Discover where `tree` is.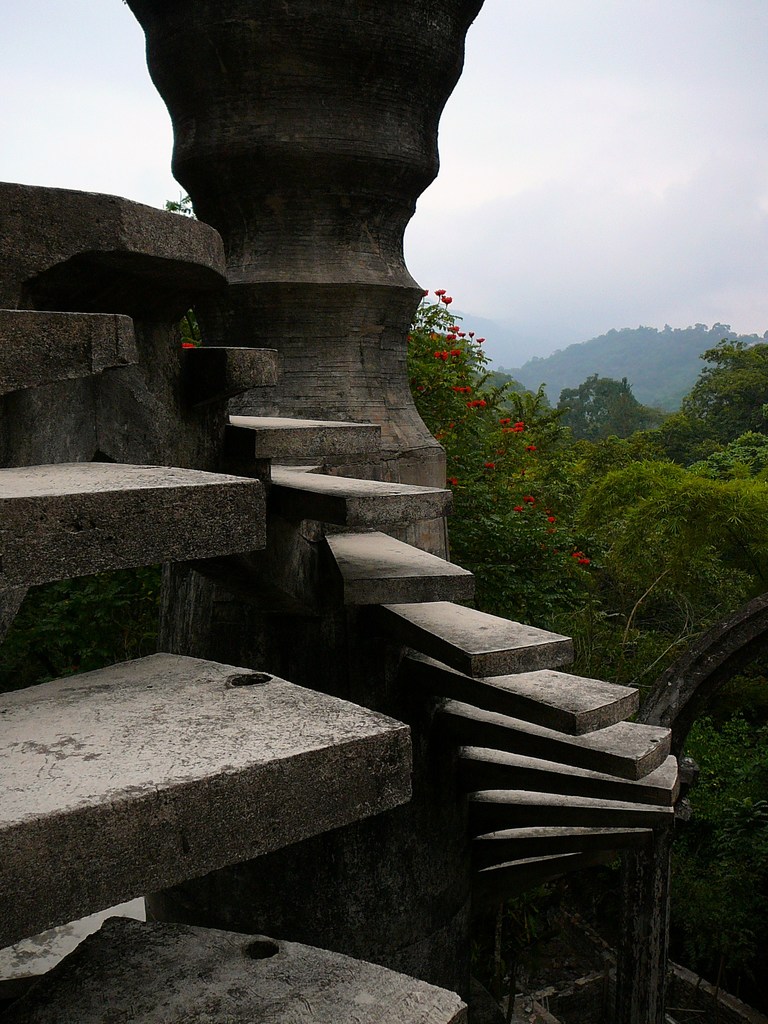
Discovered at box(563, 435, 767, 742).
